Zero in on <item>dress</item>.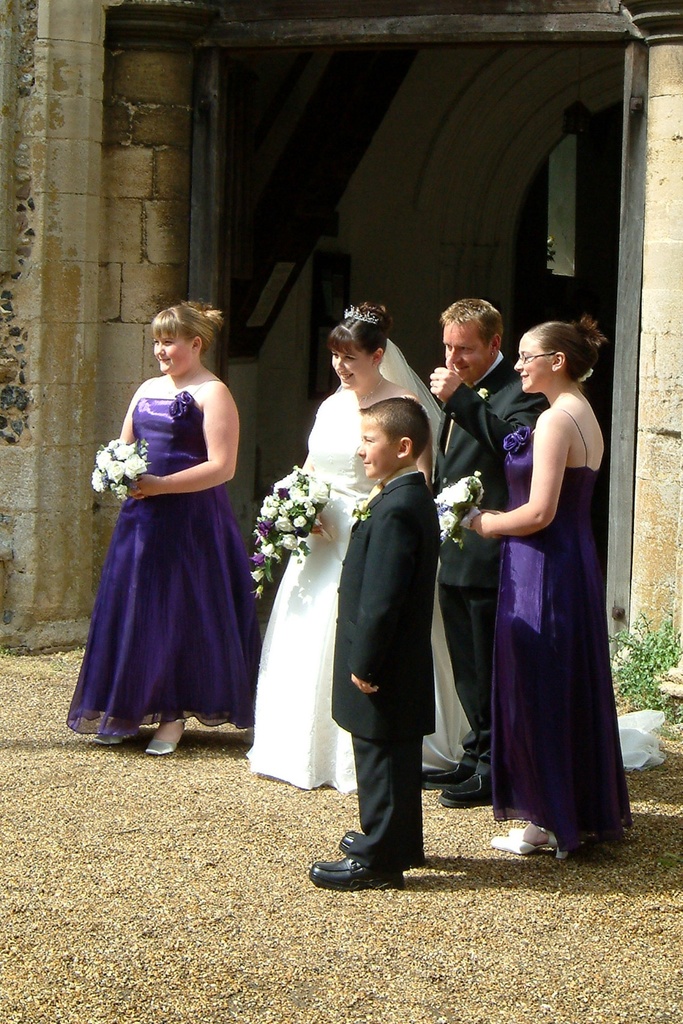
Zeroed in: box(55, 389, 264, 742).
